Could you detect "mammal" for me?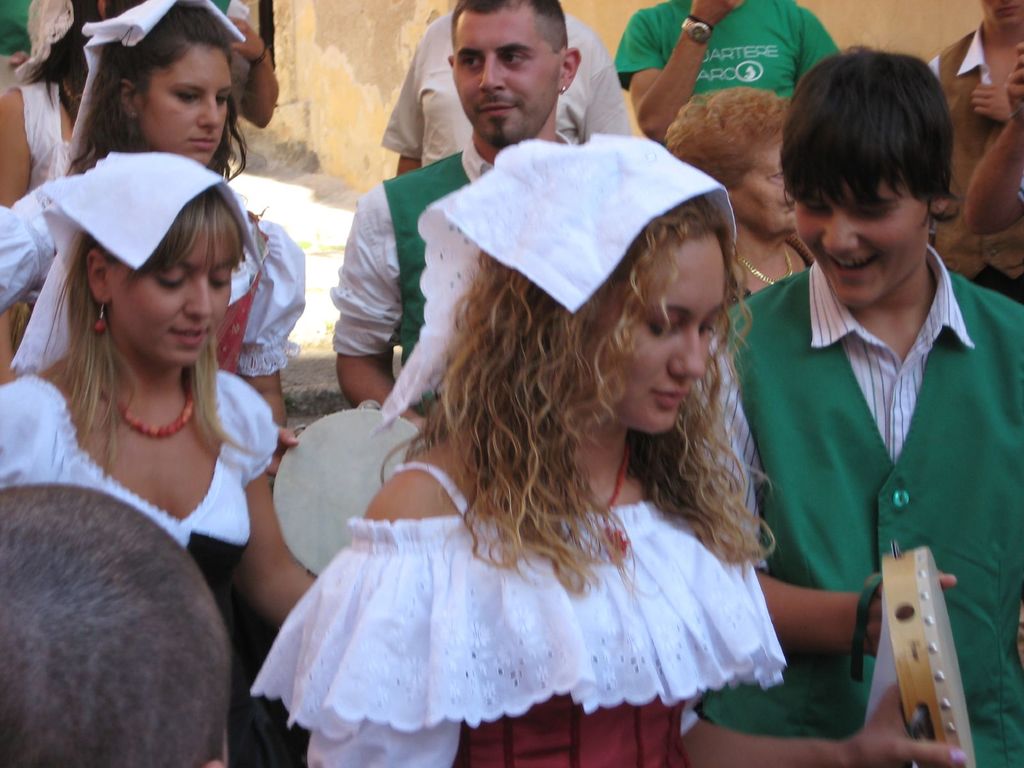
Detection result: pyautogui.locateOnScreen(665, 89, 824, 300).
